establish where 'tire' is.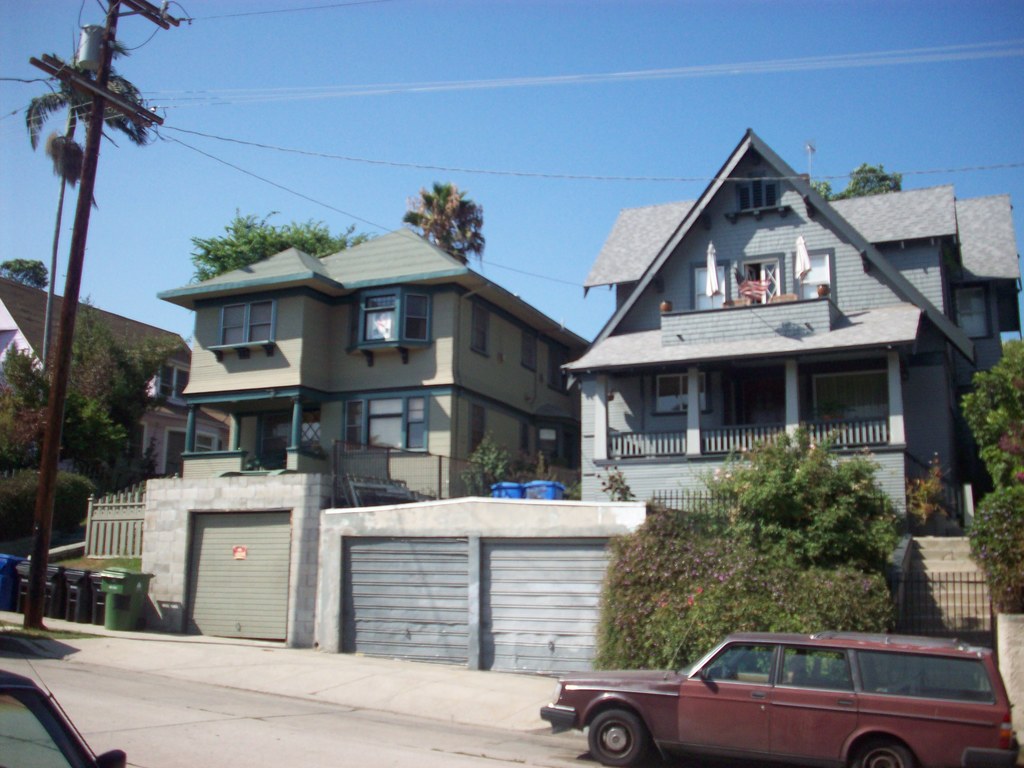
Established at {"left": 860, "top": 734, "right": 911, "bottom": 767}.
